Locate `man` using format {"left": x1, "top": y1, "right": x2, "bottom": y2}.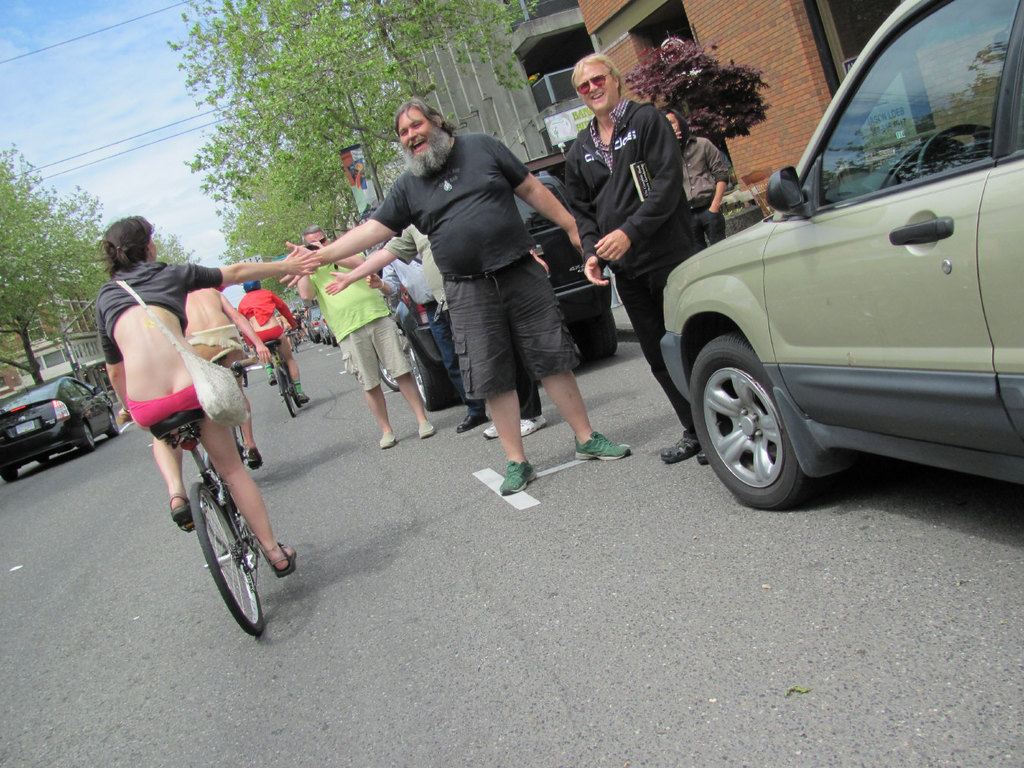
{"left": 325, "top": 222, "right": 548, "bottom": 442}.
